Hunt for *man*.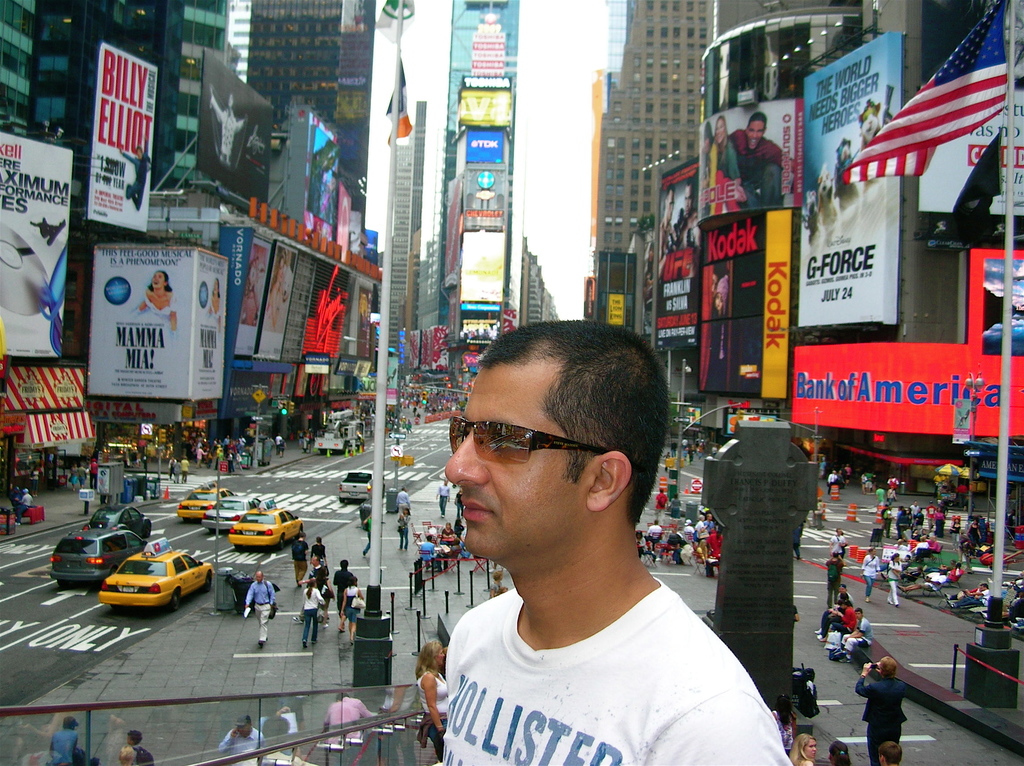
Hunted down at pyautogui.locateOnScreen(827, 526, 845, 555).
